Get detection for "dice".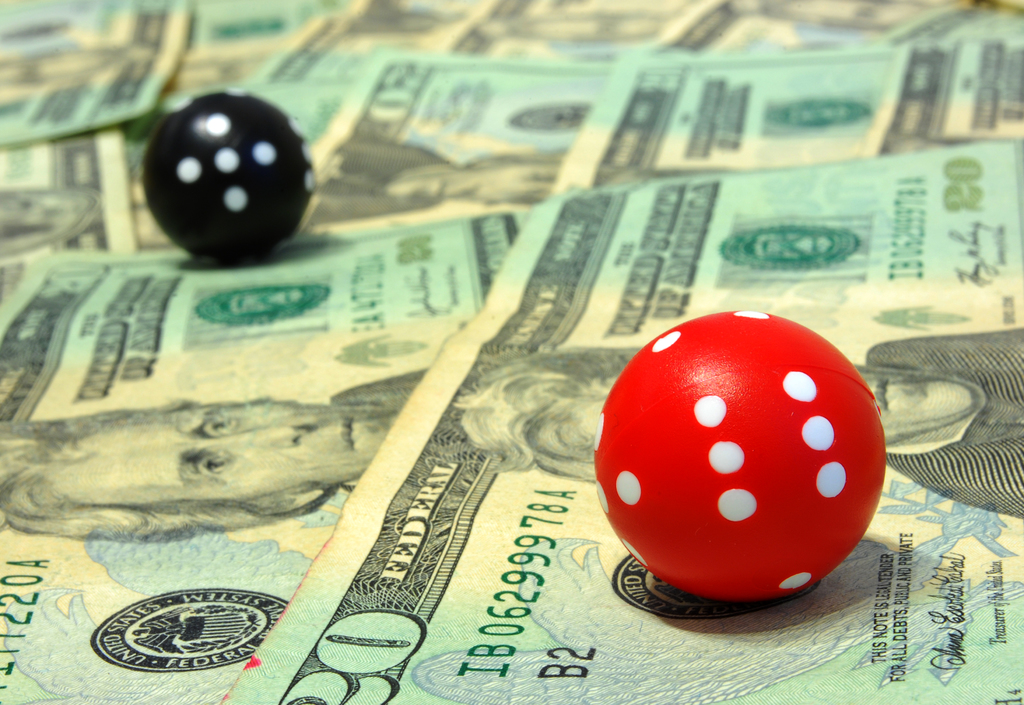
Detection: [143, 85, 319, 270].
